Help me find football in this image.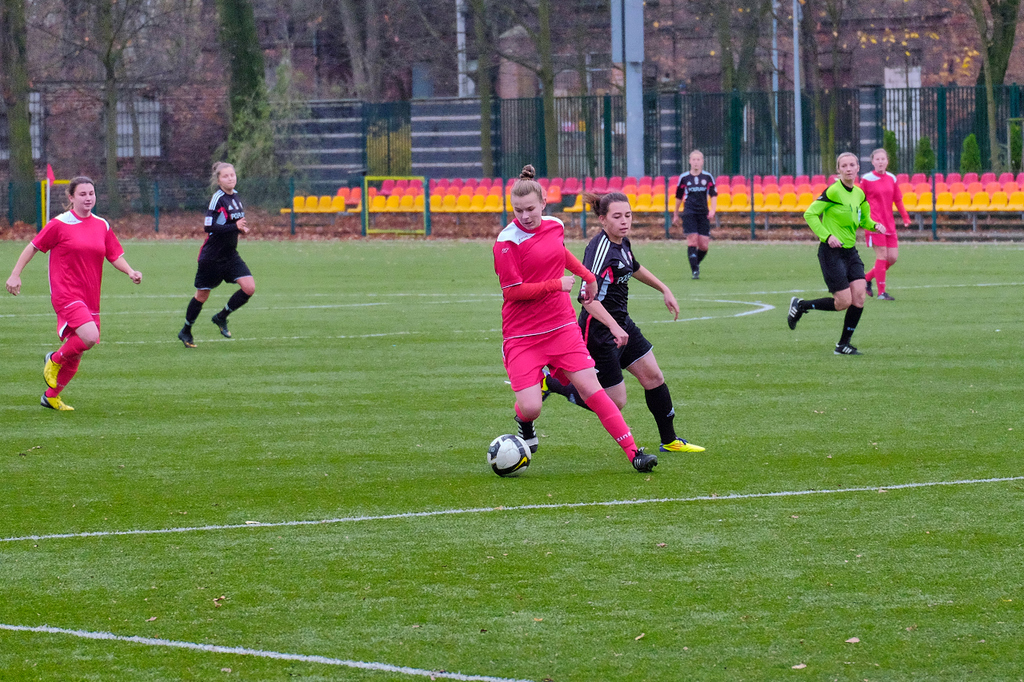
Found it: [485, 431, 533, 474].
